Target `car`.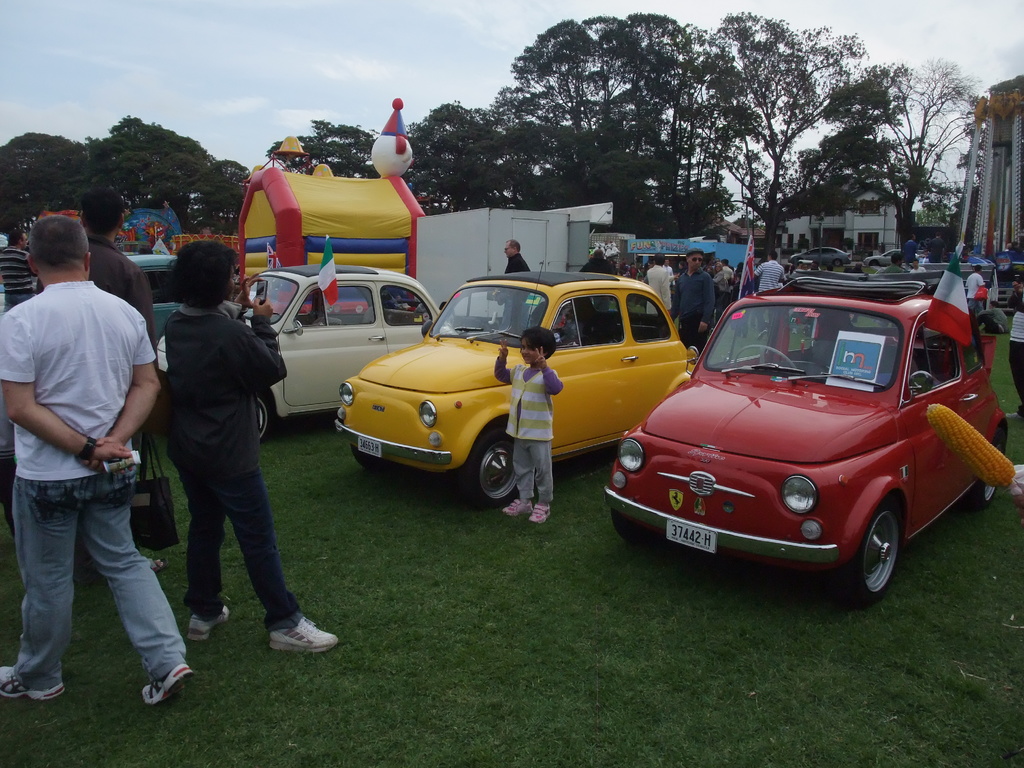
Target region: (940, 250, 995, 268).
